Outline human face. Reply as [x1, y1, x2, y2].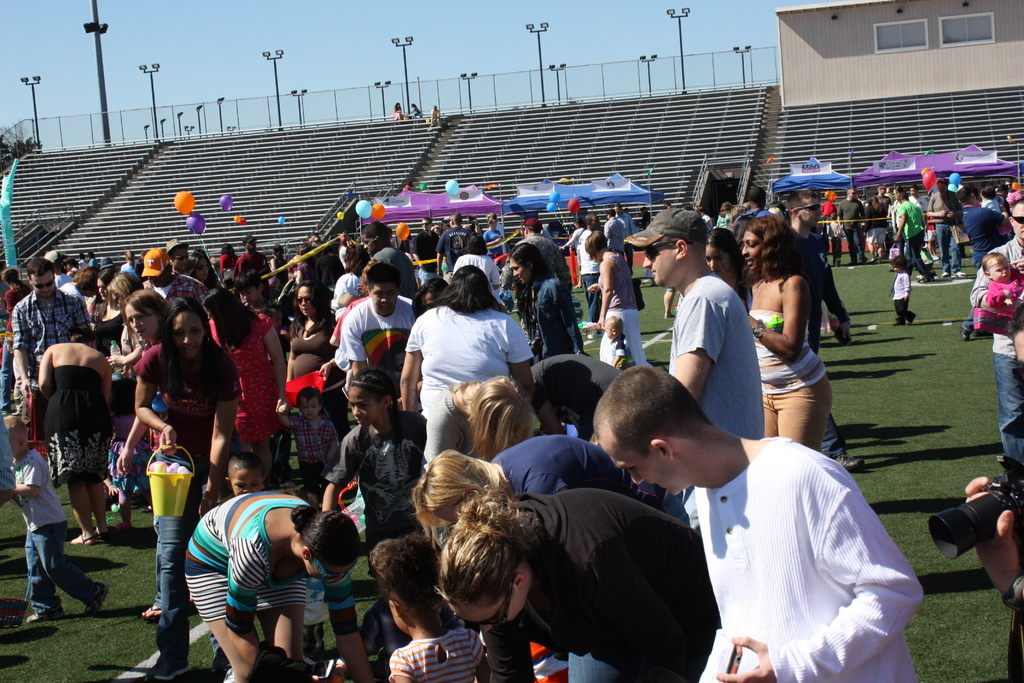
[448, 595, 522, 632].
